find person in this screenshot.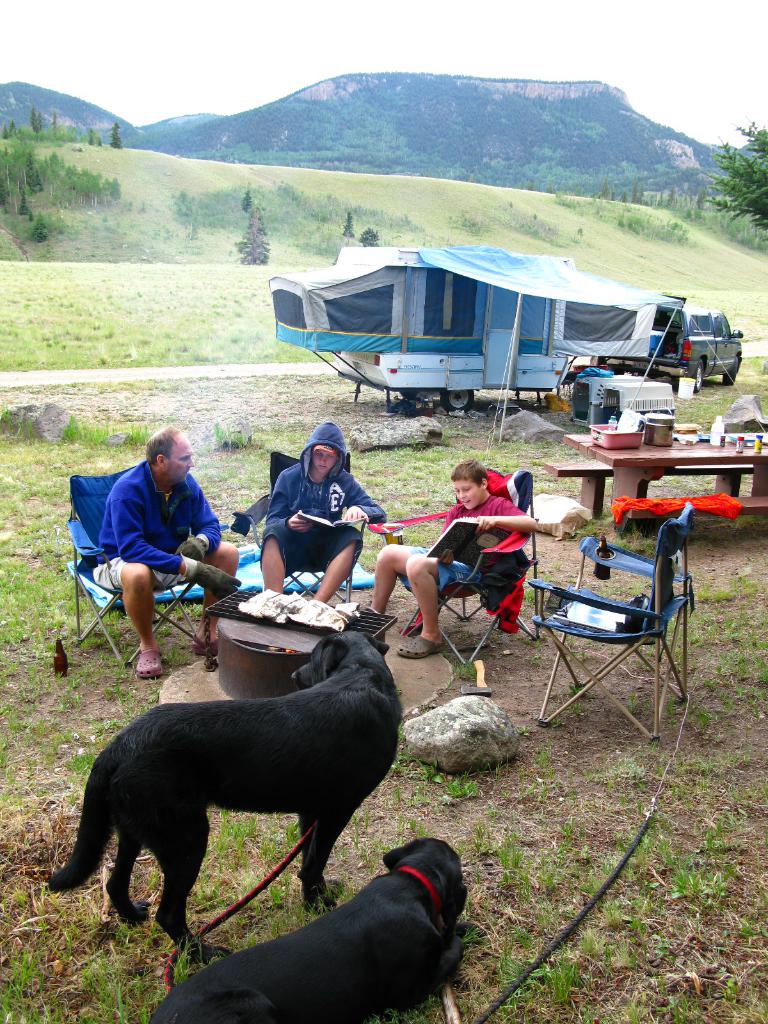
The bounding box for person is <bbox>96, 421, 243, 680</bbox>.
